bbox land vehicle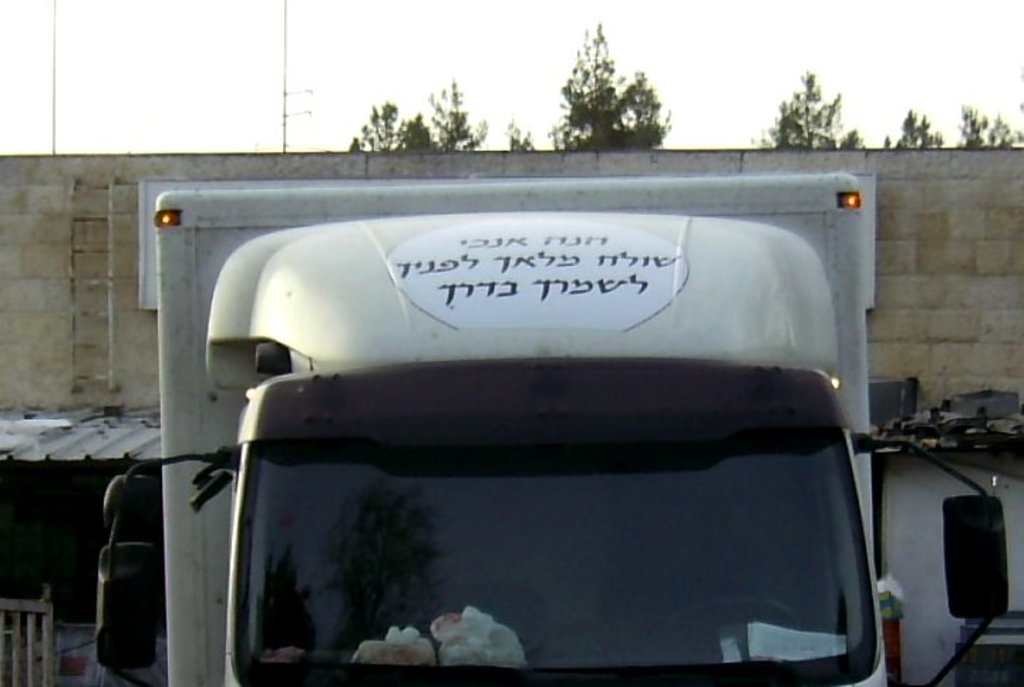
left=97, top=175, right=1008, bottom=686
